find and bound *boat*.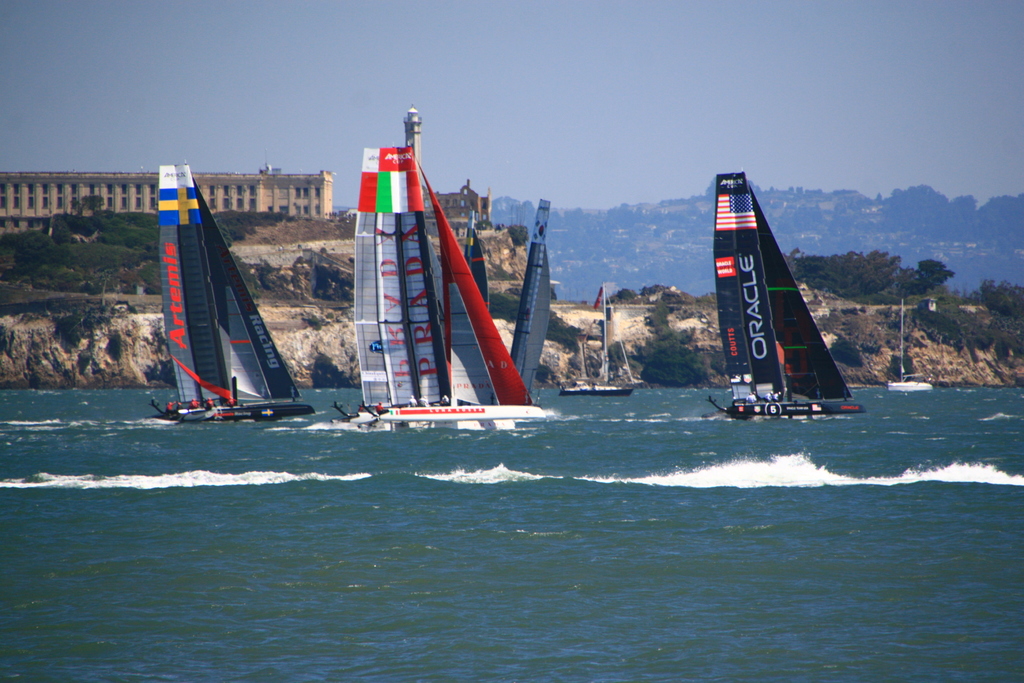
Bound: select_region(887, 299, 933, 400).
